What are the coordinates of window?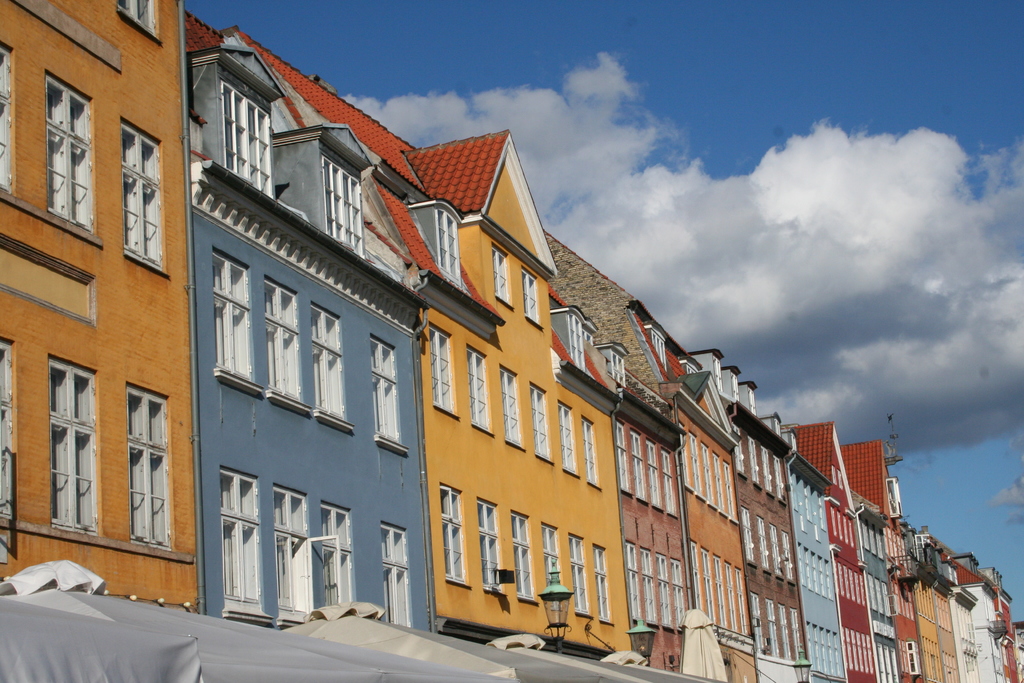
bbox=[512, 514, 534, 598].
